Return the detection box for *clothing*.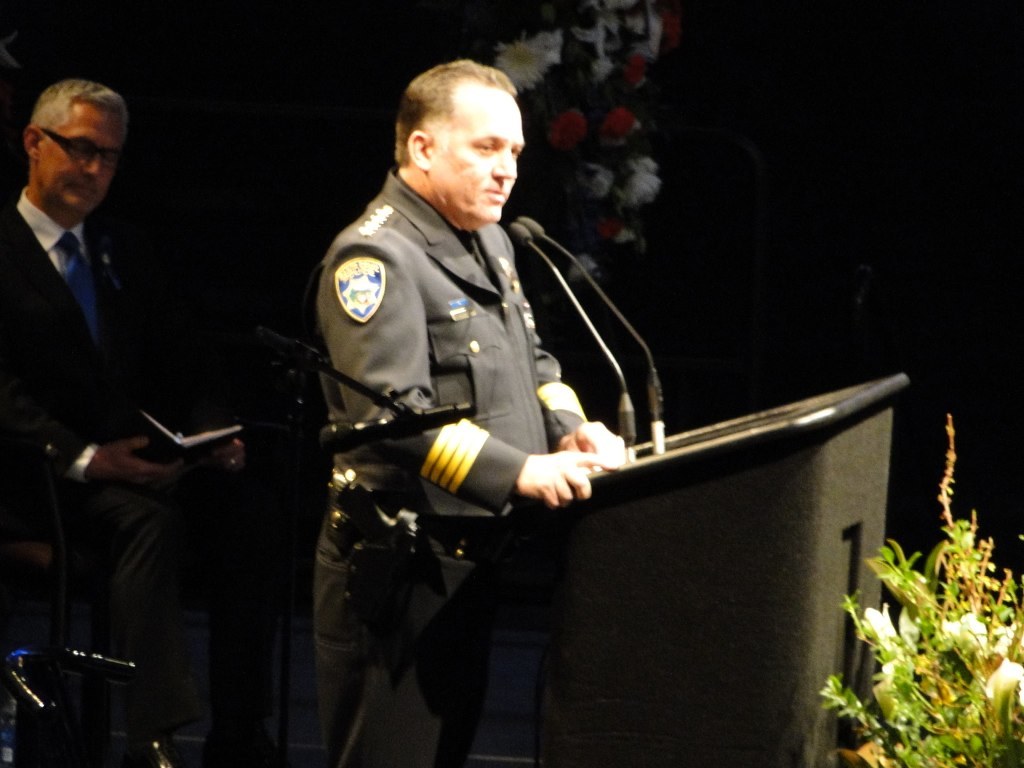
[x1=0, y1=187, x2=280, y2=737].
